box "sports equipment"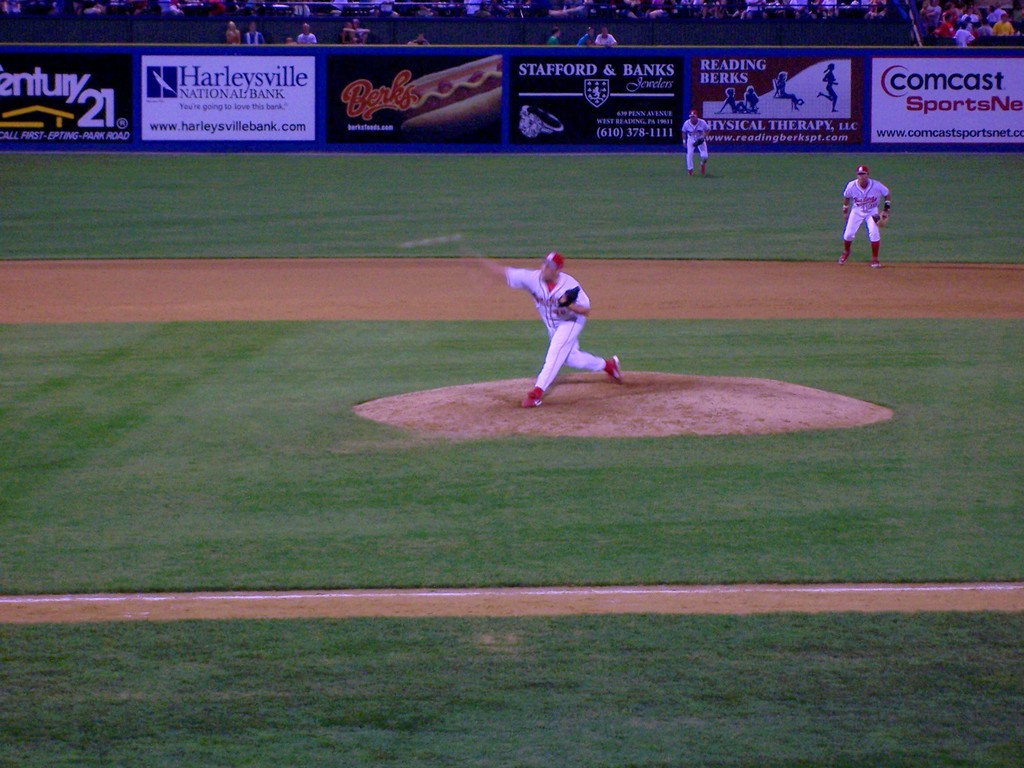
604 354 627 388
